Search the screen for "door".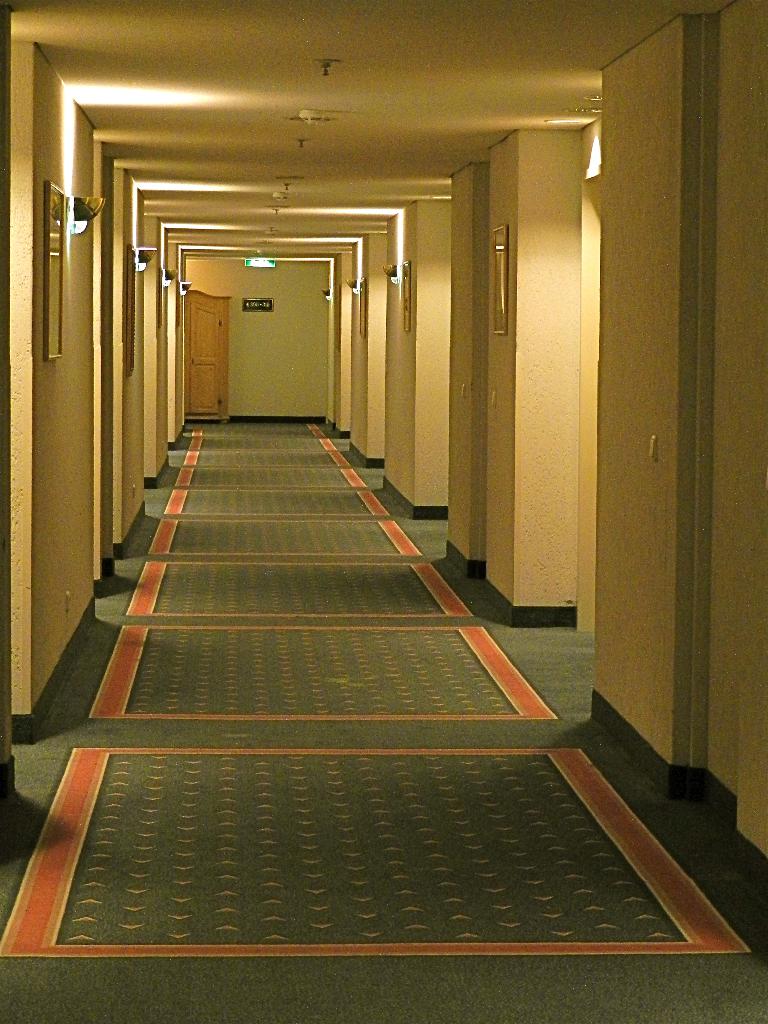
Found at <box>411,172,451,529</box>.
